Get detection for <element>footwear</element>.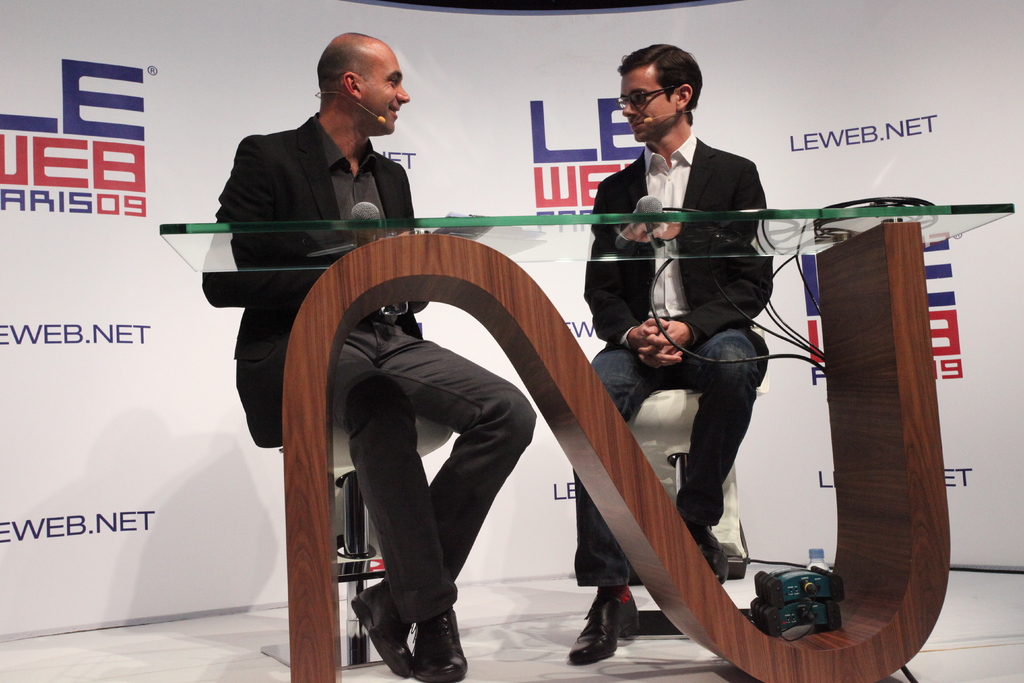
Detection: Rect(351, 582, 413, 677).
